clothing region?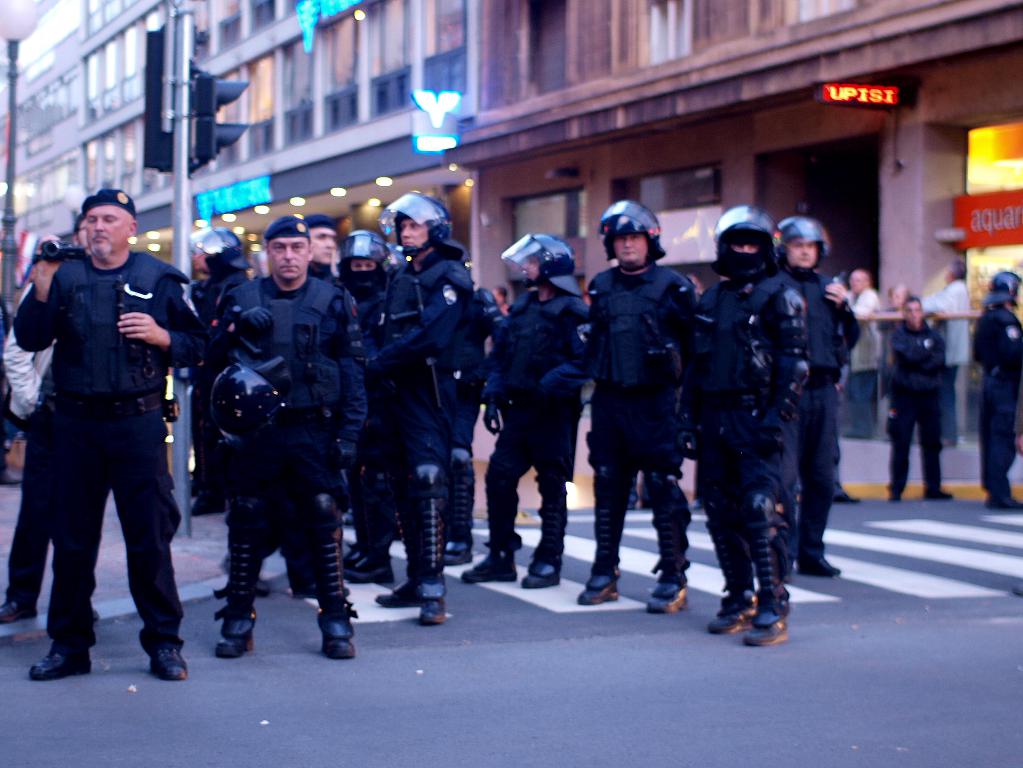
Rect(301, 257, 332, 285)
